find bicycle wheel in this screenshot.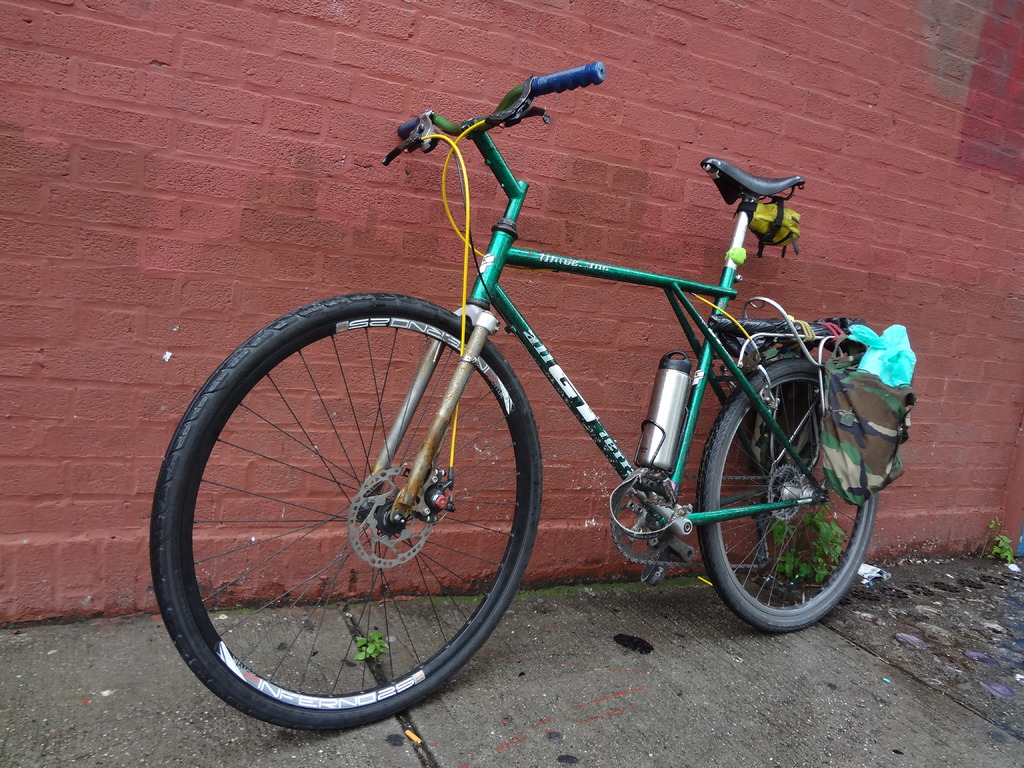
The bounding box for bicycle wheel is bbox(694, 362, 884, 627).
